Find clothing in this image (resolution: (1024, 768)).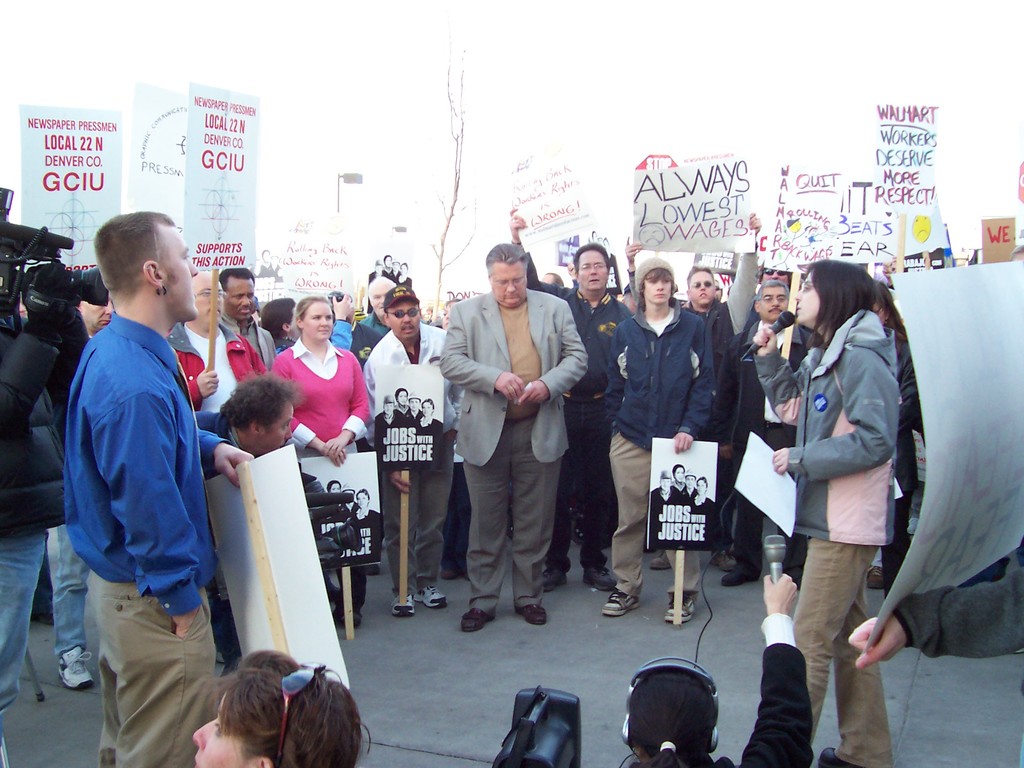
(x1=50, y1=237, x2=226, y2=712).
